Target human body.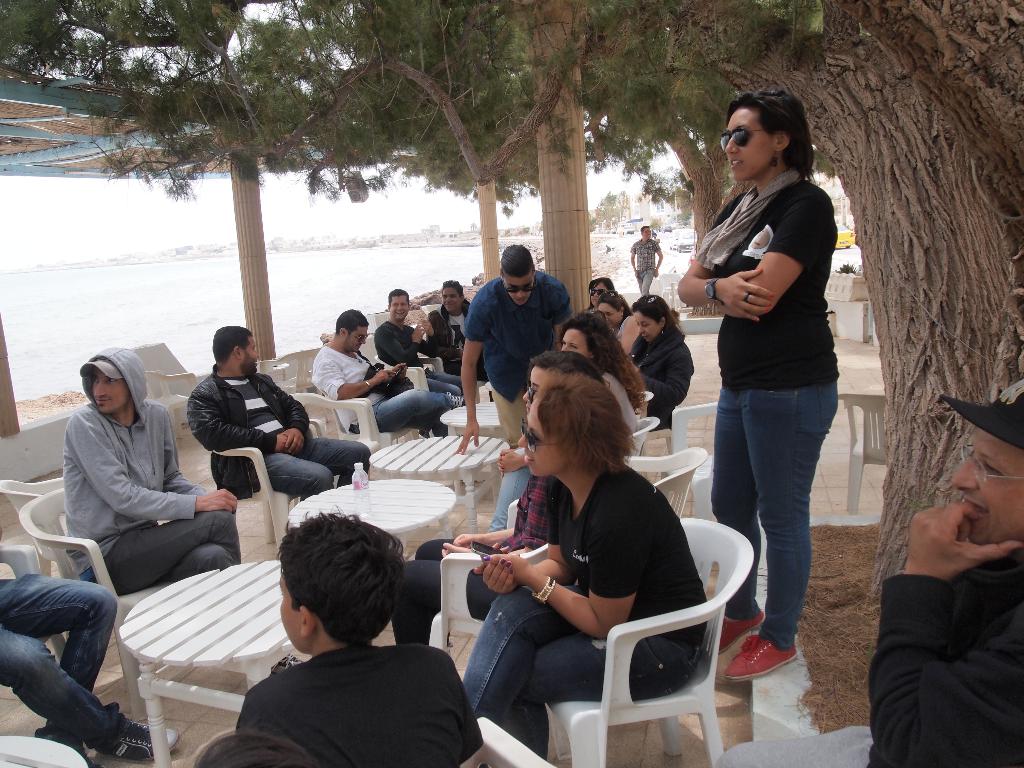
Target region: rect(460, 239, 576, 447).
